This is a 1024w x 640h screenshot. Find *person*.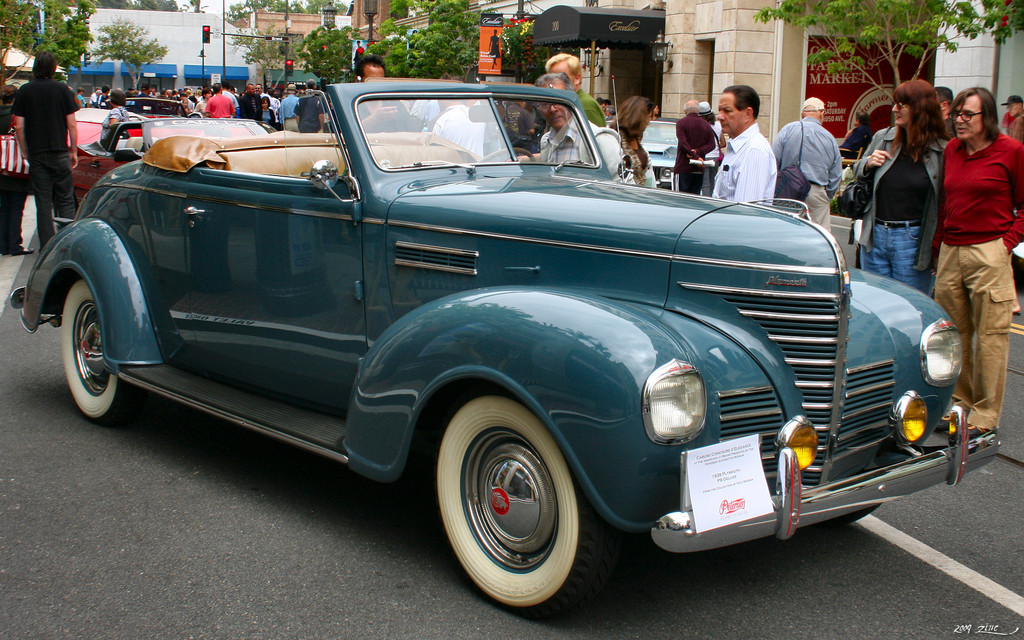
Bounding box: <bbox>99, 88, 131, 143</bbox>.
